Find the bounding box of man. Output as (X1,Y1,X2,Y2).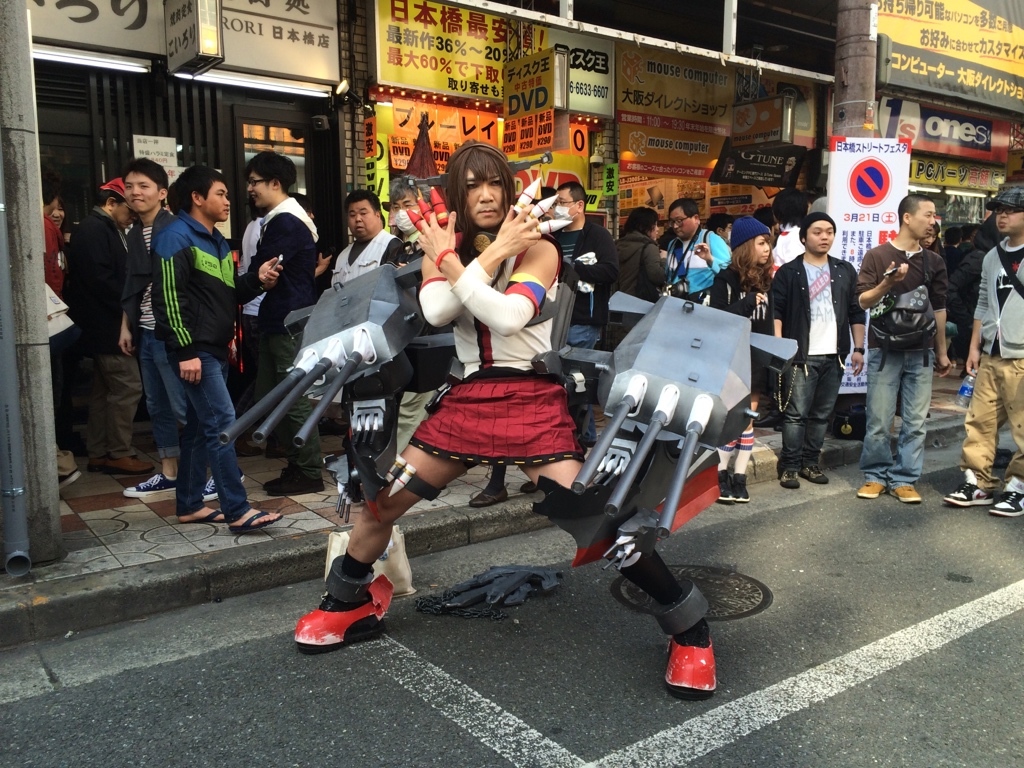
(34,175,64,302).
